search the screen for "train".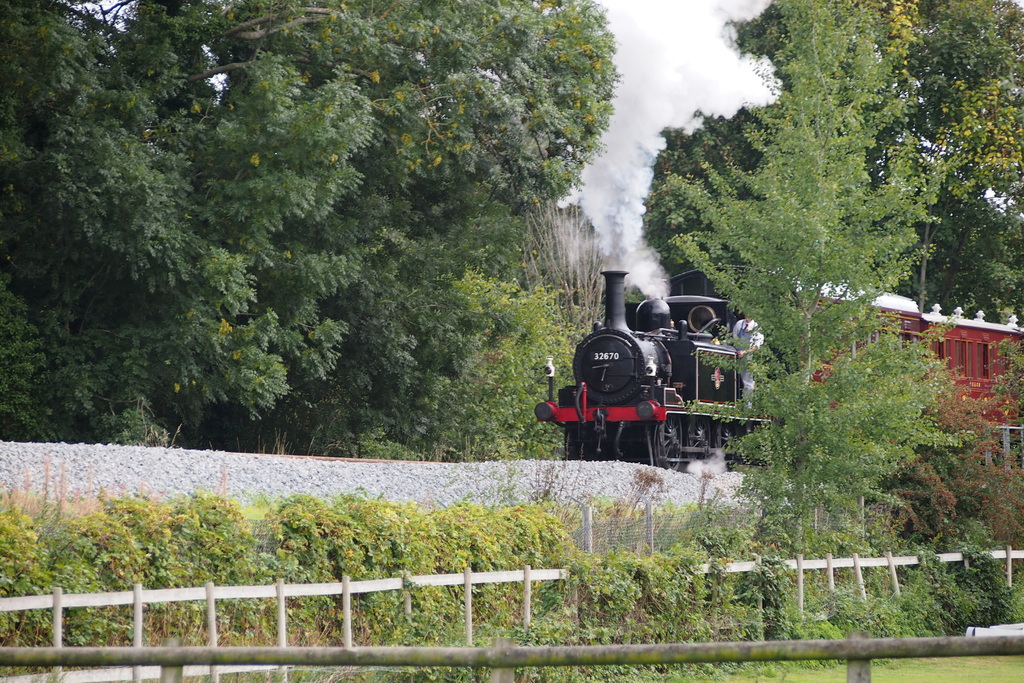
Found at [left=531, top=268, right=1023, bottom=472].
